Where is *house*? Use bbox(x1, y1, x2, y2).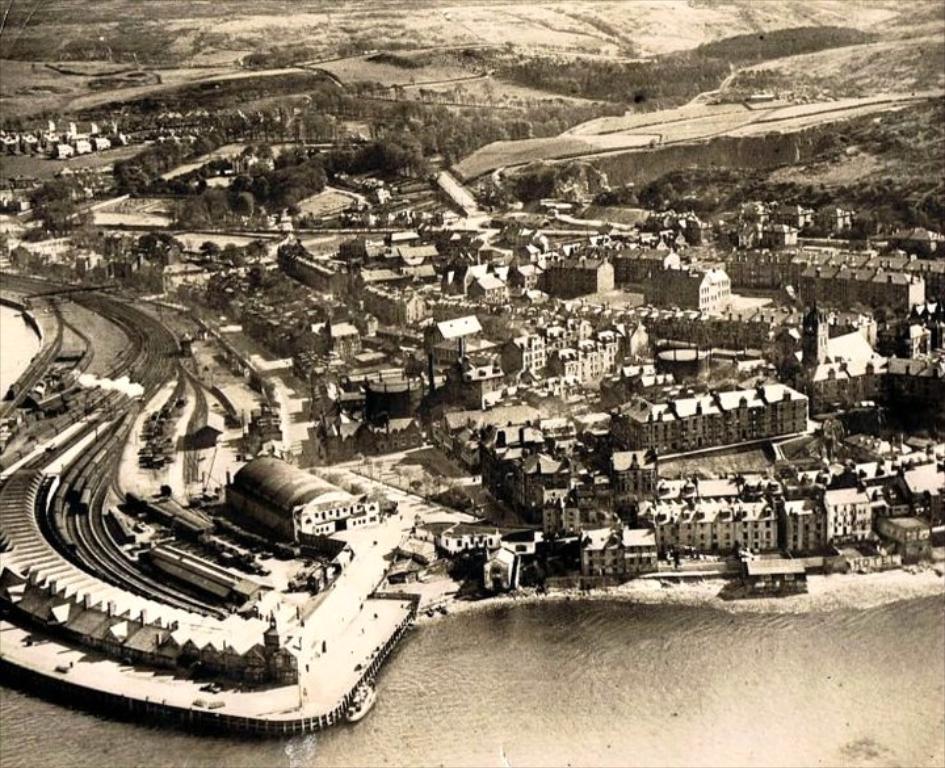
bbox(207, 452, 382, 541).
